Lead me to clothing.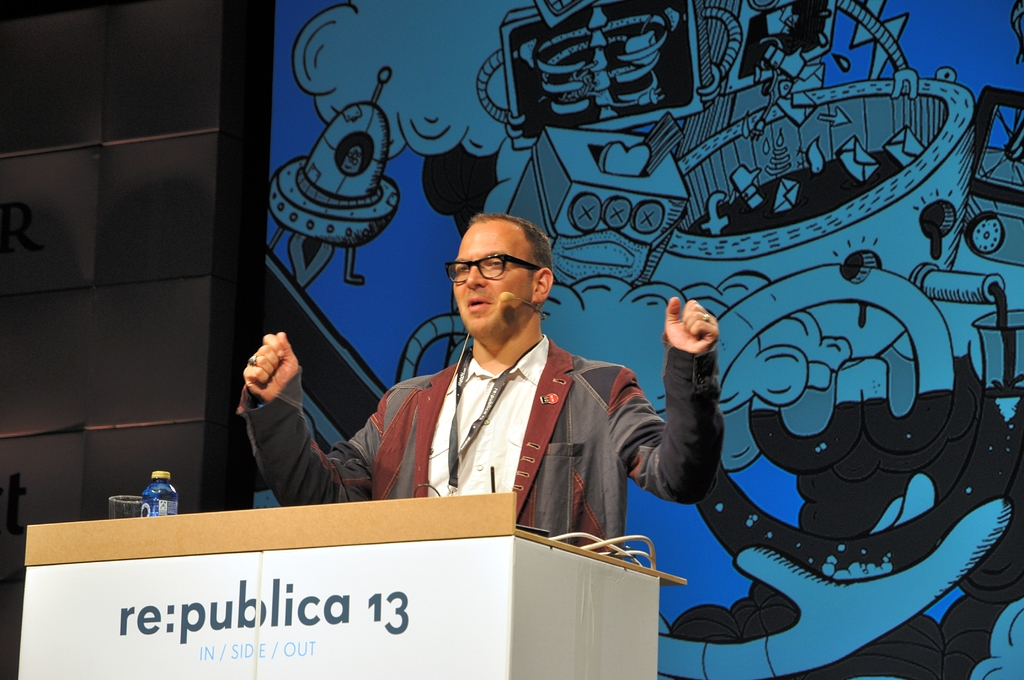
Lead to <box>238,335,718,564</box>.
